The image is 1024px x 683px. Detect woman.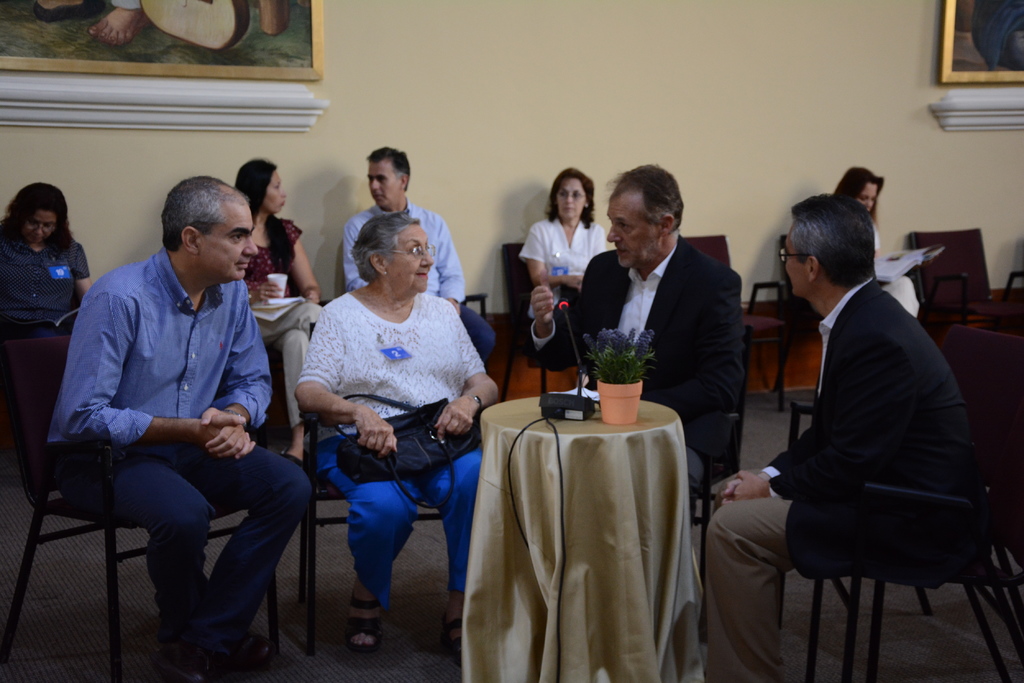
Detection: {"left": 0, "top": 179, "right": 93, "bottom": 337}.
